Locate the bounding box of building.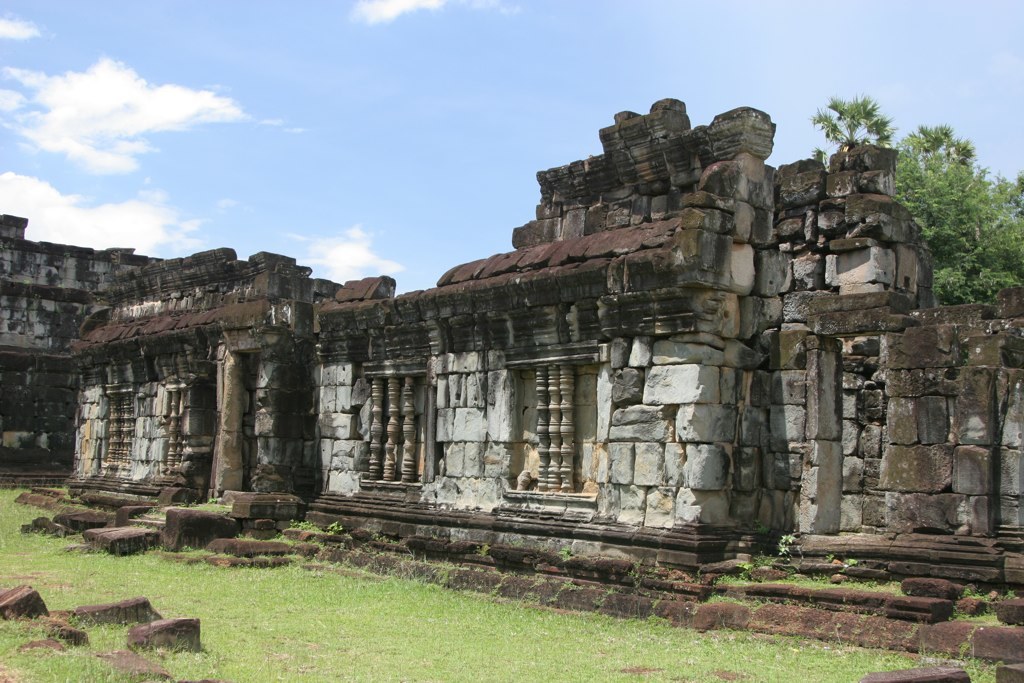
Bounding box: {"left": 1, "top": 94, "right": 1023, "bottom": 662}.
